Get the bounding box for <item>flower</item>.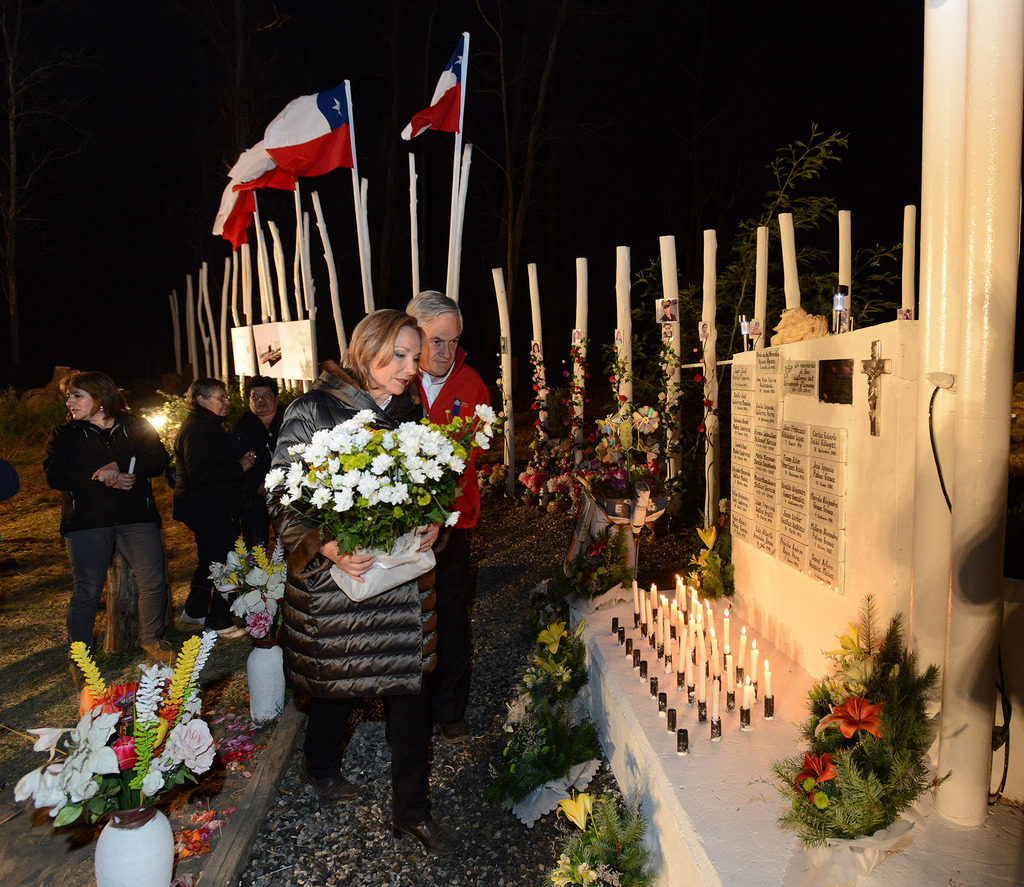
select_region(620, 395, 625, 402).
